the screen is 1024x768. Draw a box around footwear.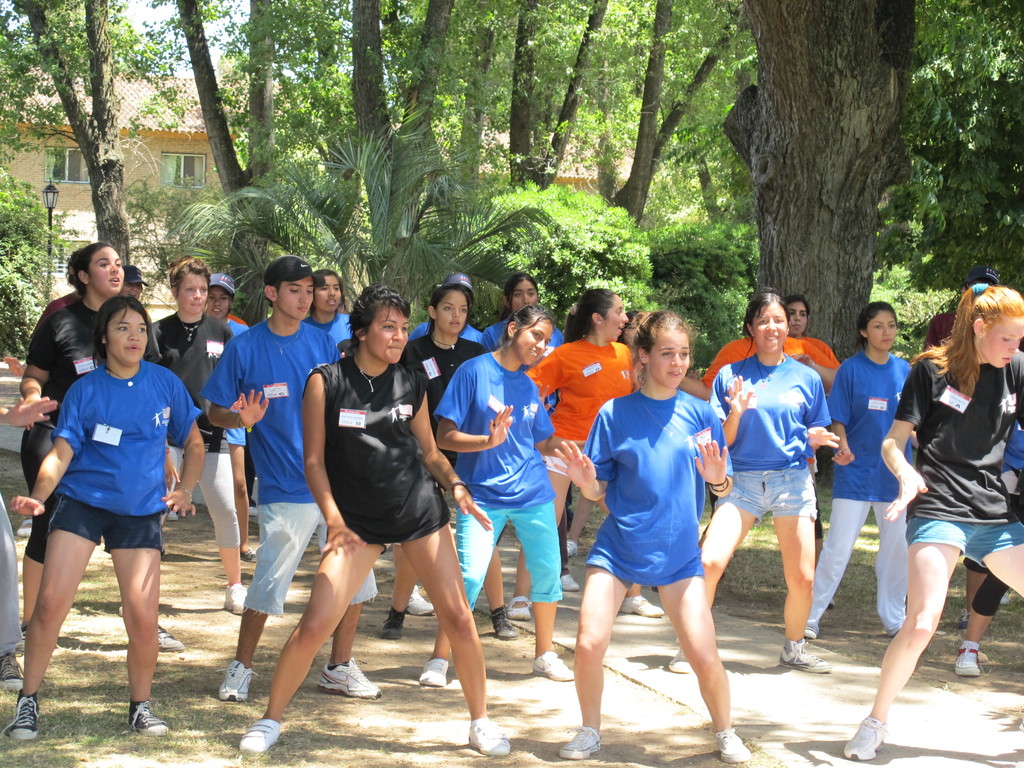
left=957, top=612, right=968, bottom=630.
